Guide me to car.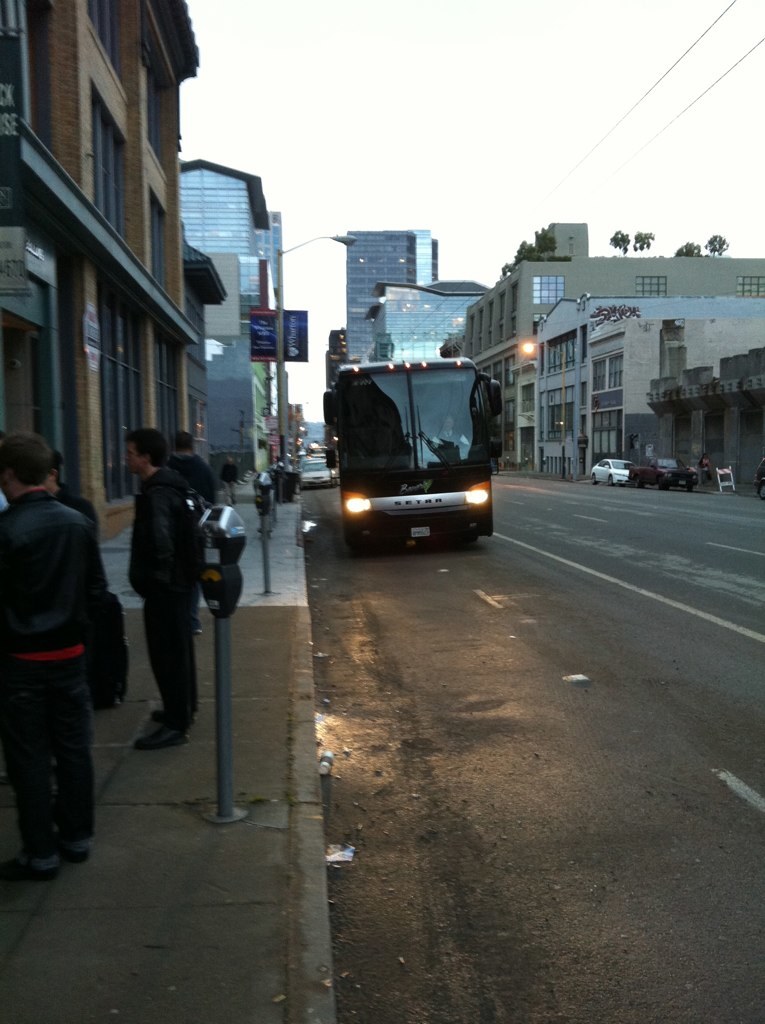
Guidance: box=[589, 461, 632, 484].
